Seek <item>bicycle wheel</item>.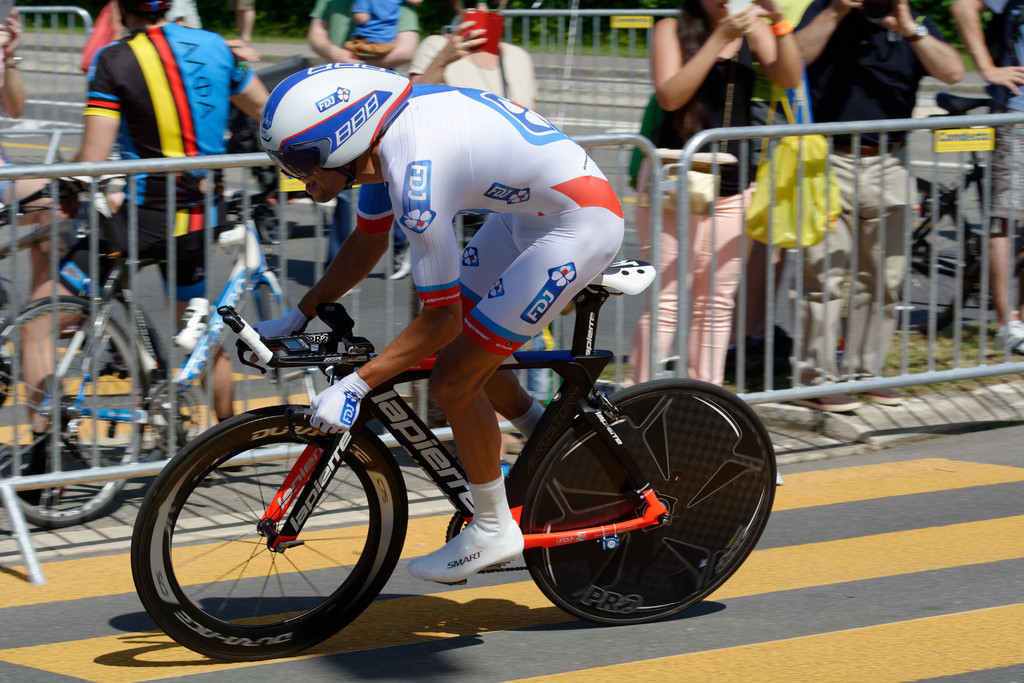
x1=0, y1=293, x2=148, y2=527.
